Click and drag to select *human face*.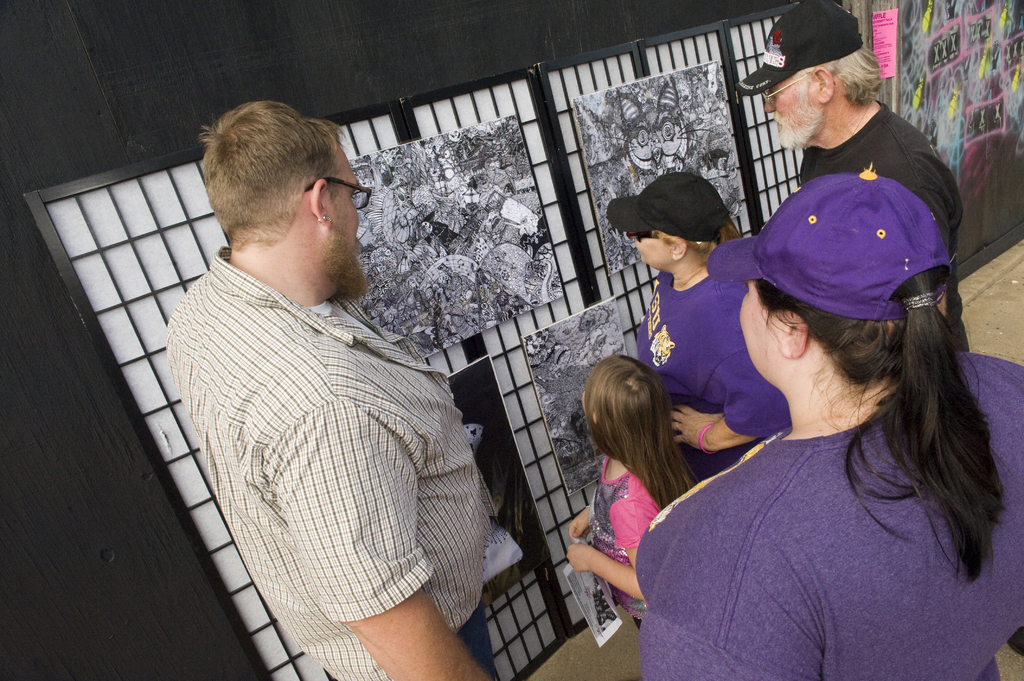
Selection: x1=762, y1=76, x2=819, y2=143.
